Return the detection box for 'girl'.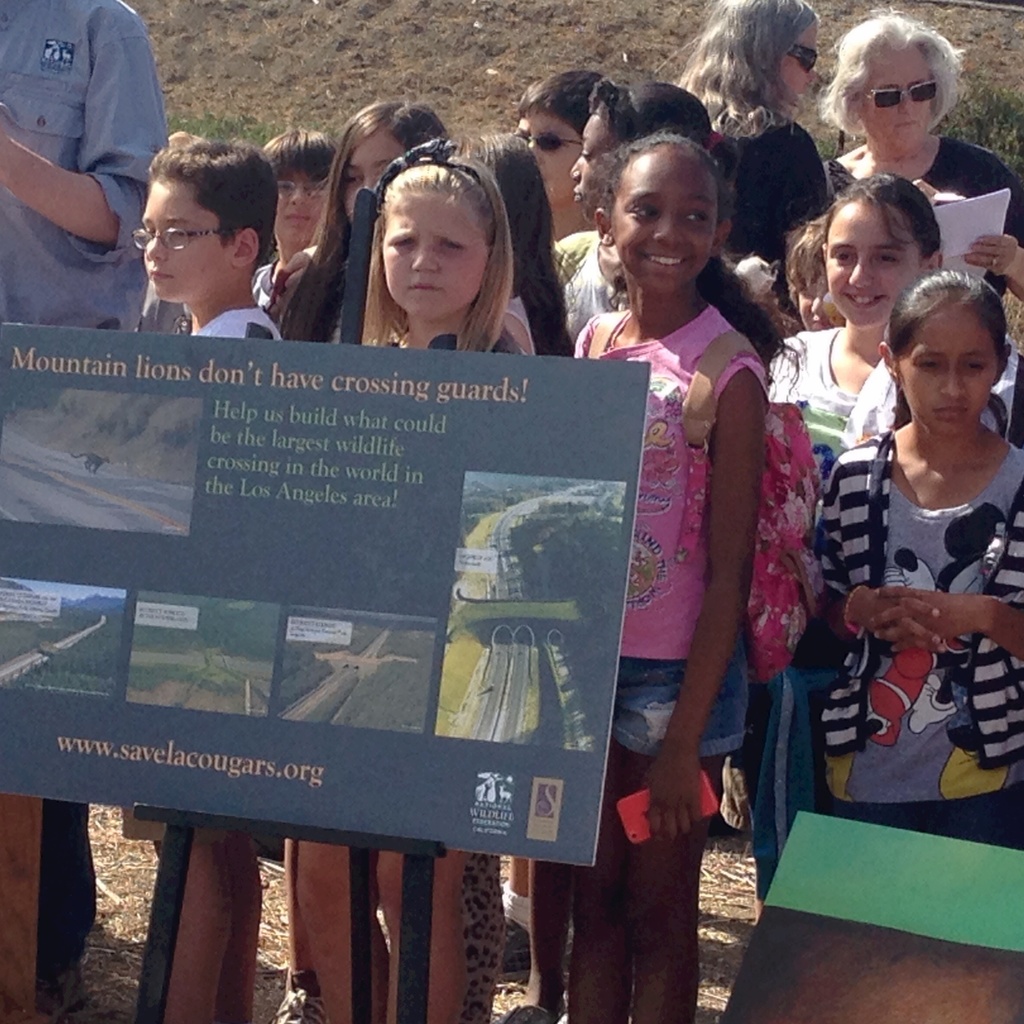
{"x1": 339, "y1": 149, "x2": 518, "y2": 1023}.
